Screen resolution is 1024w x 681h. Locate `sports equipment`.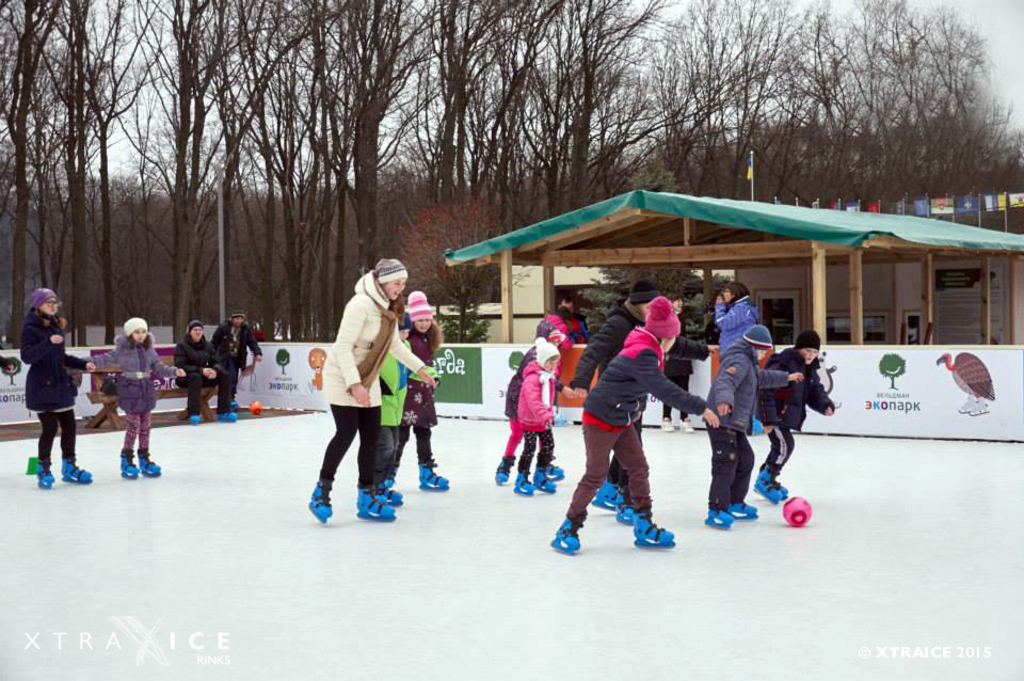
x1=729 y1=500 x2=758 y2=521.
